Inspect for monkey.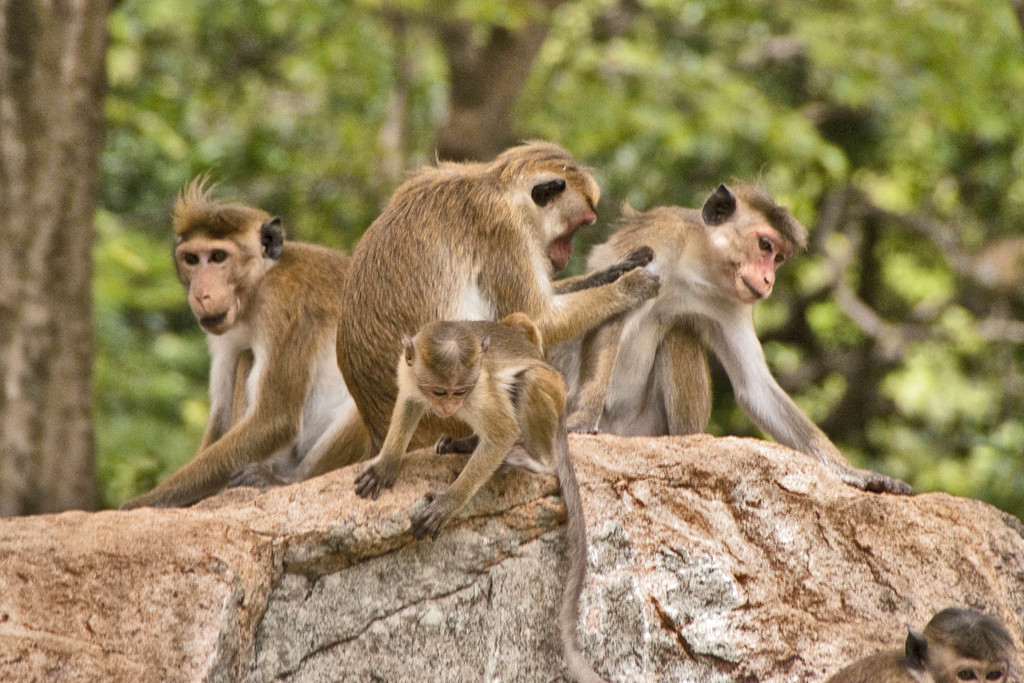
Inspection: [x1=820, y1=604, x2=1023, y2=682].
